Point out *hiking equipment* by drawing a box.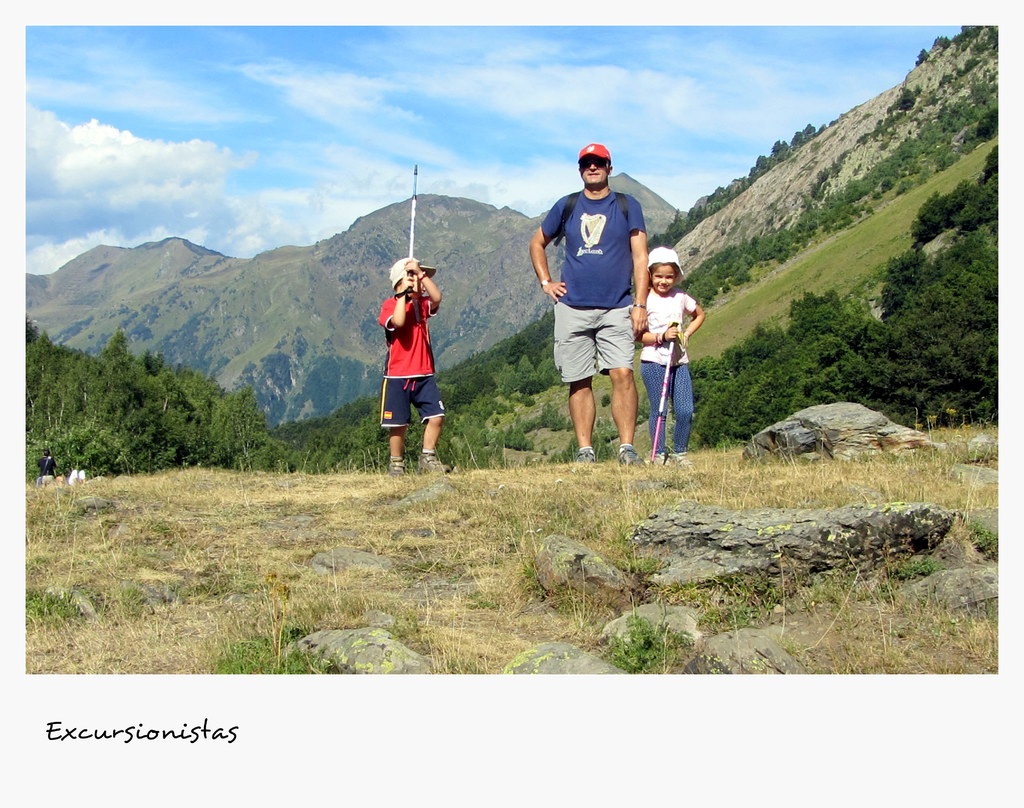
region(647, 444, 664, 464).
